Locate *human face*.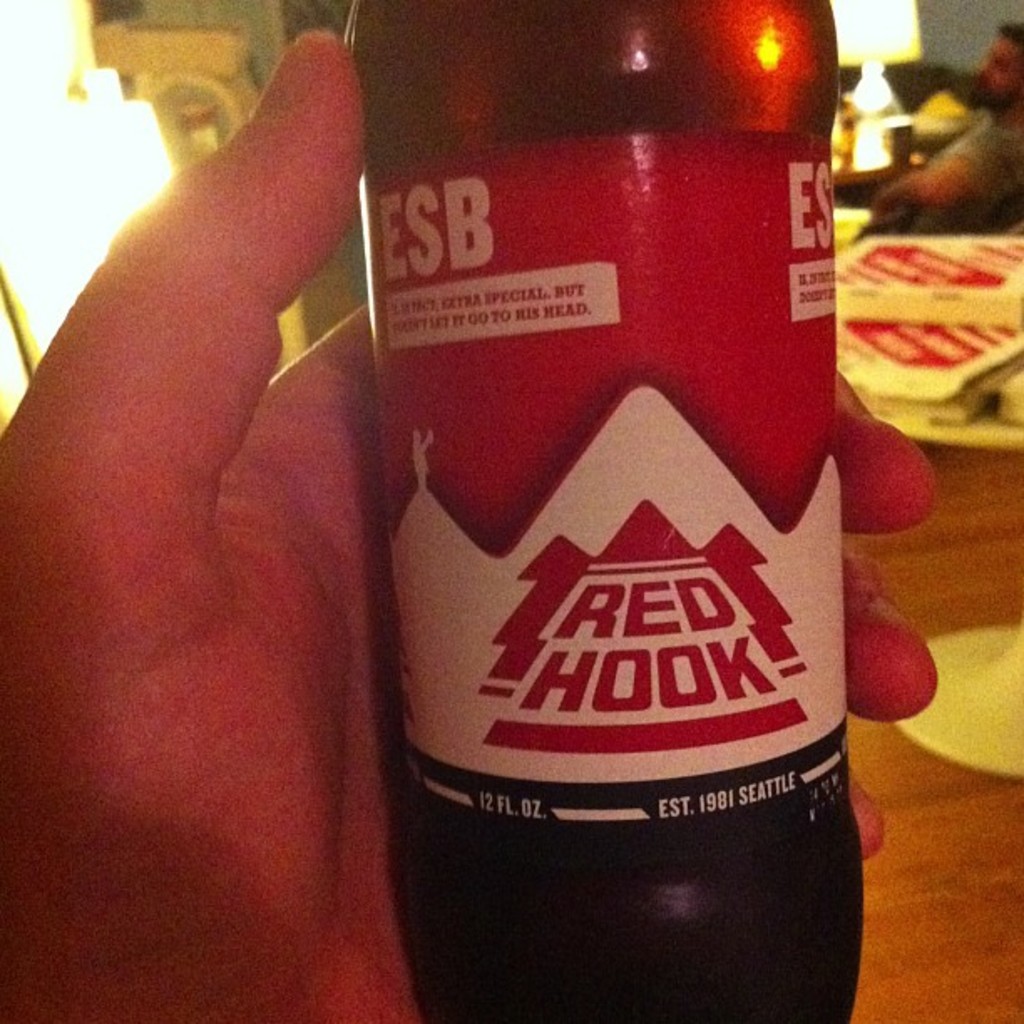
Bounding box: [left=974, top=37, right=1022, bottom=97].
